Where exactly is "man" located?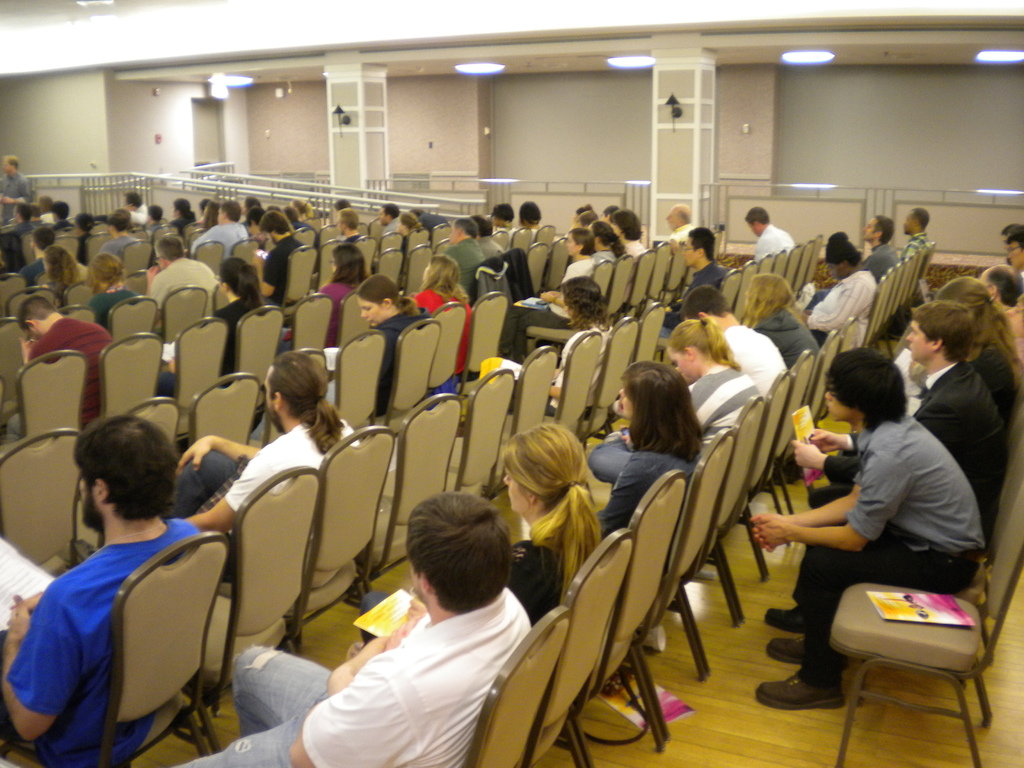
Its bounding box is [102, 209, 141, 257].
